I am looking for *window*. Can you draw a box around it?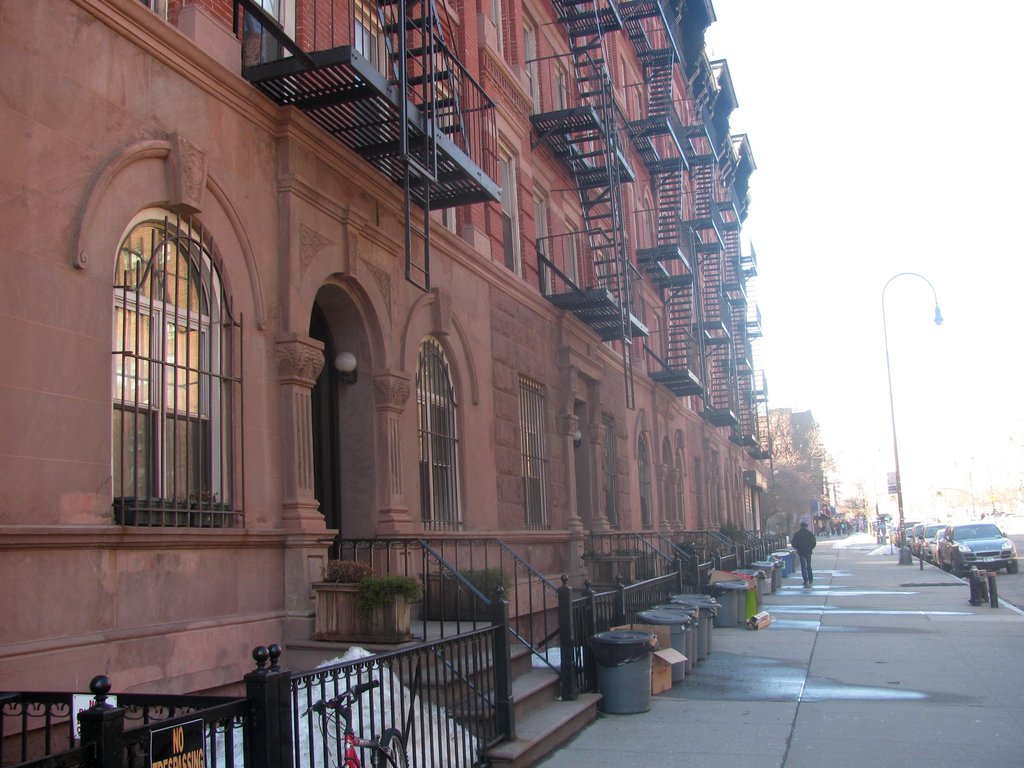
Sure, the bounding box is (left=99, top=163, right=241, bottom=555).
